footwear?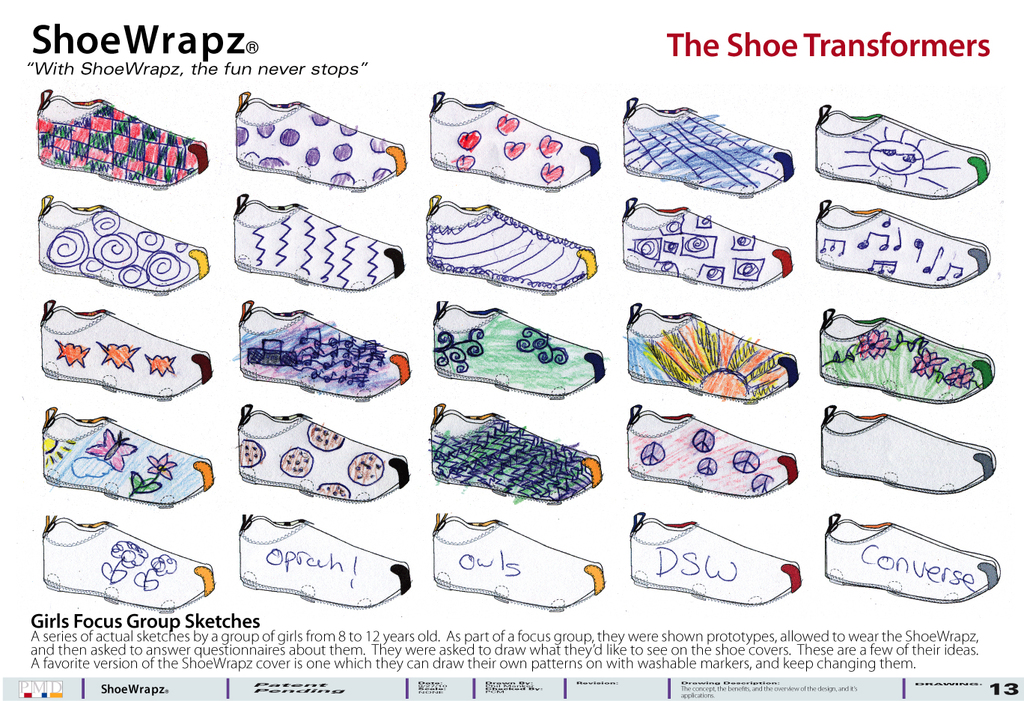
detection(432, 88, 599, 192)
